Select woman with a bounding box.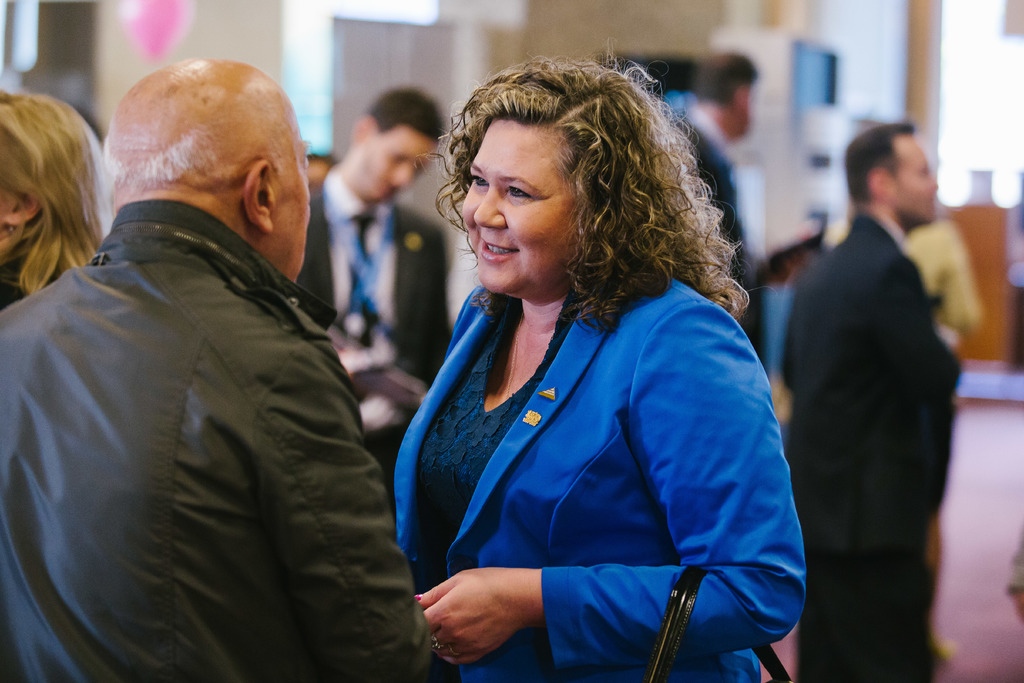
bbox(0, 85, 114, 306).
